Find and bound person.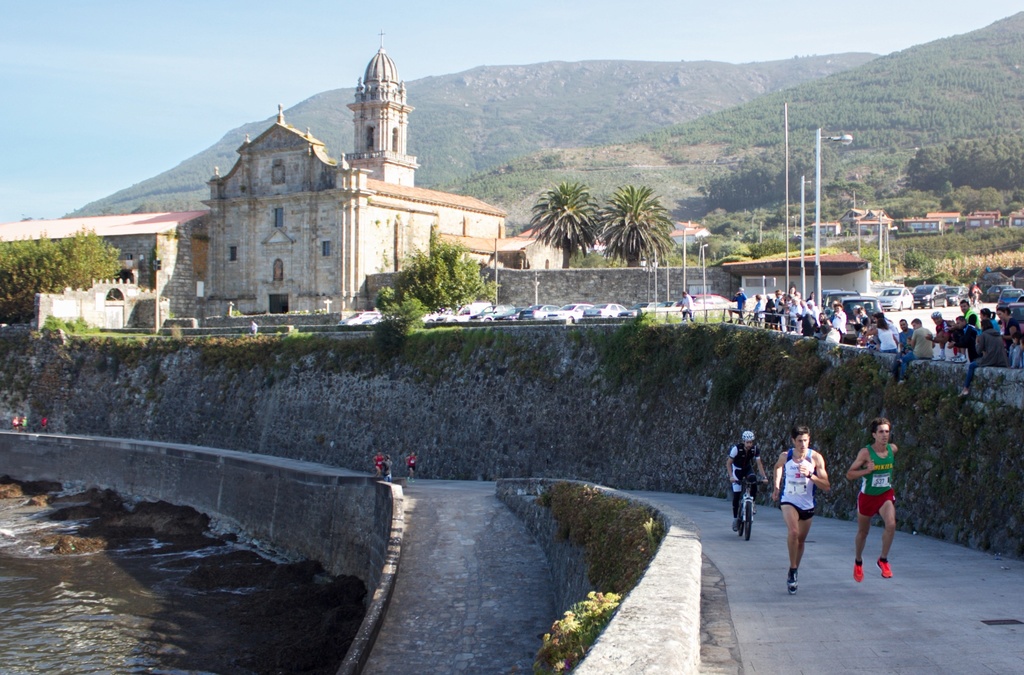
Bound: bbox=(677, 287, 698, 323).
